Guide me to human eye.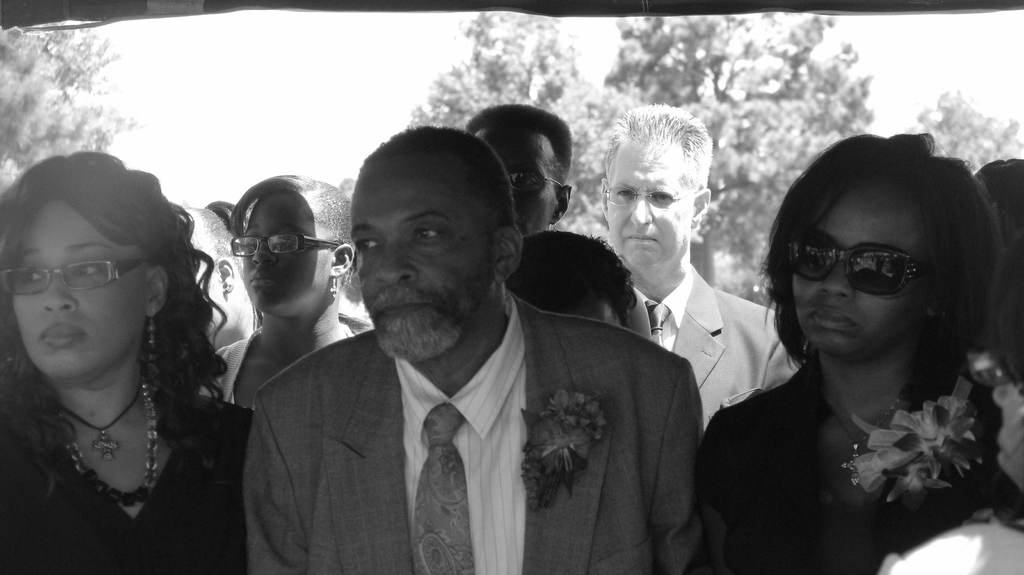
Guidance: rect(14, 264, 47, 286).
